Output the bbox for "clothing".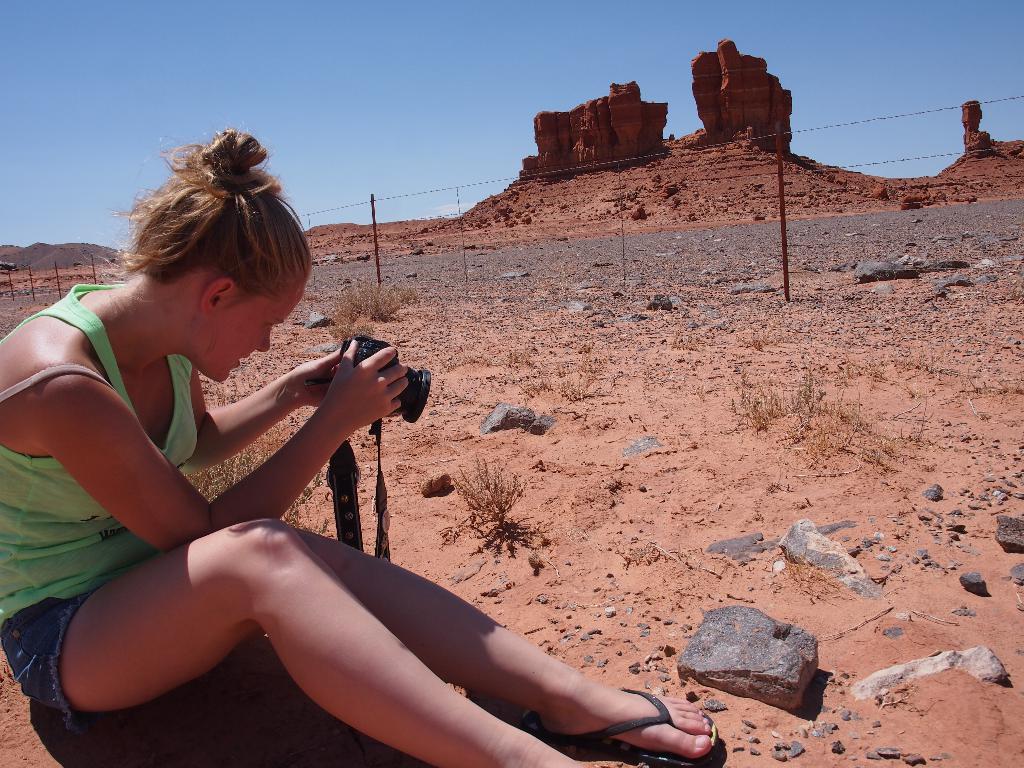
x1=0 y1=282 x2=197 y2=596.
